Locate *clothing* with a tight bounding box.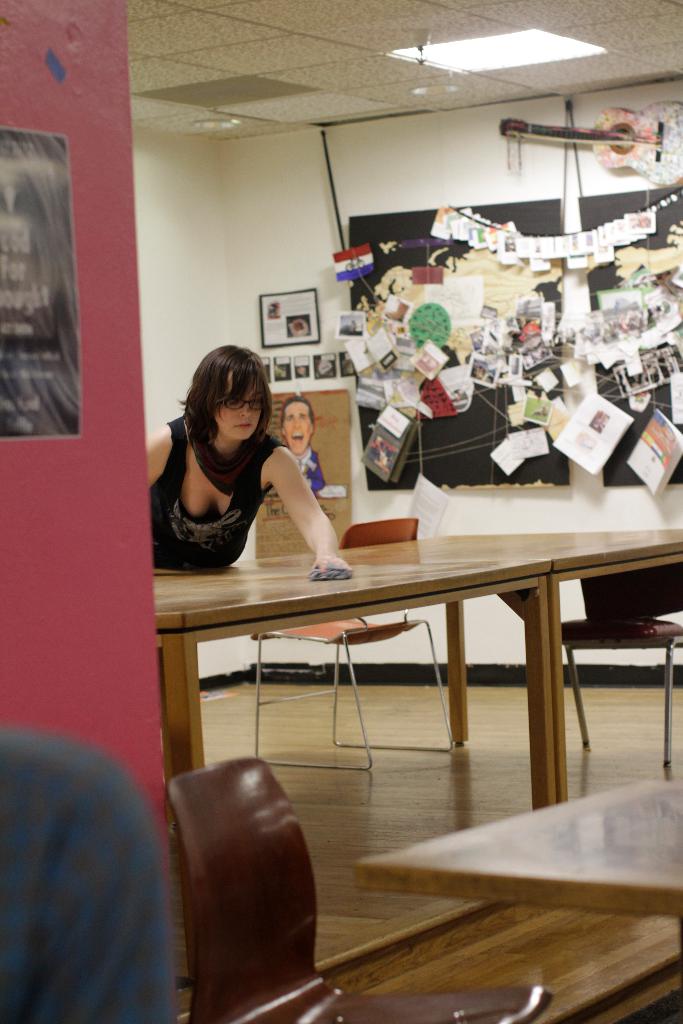
<region>292, 449, 329, 490</region>.
